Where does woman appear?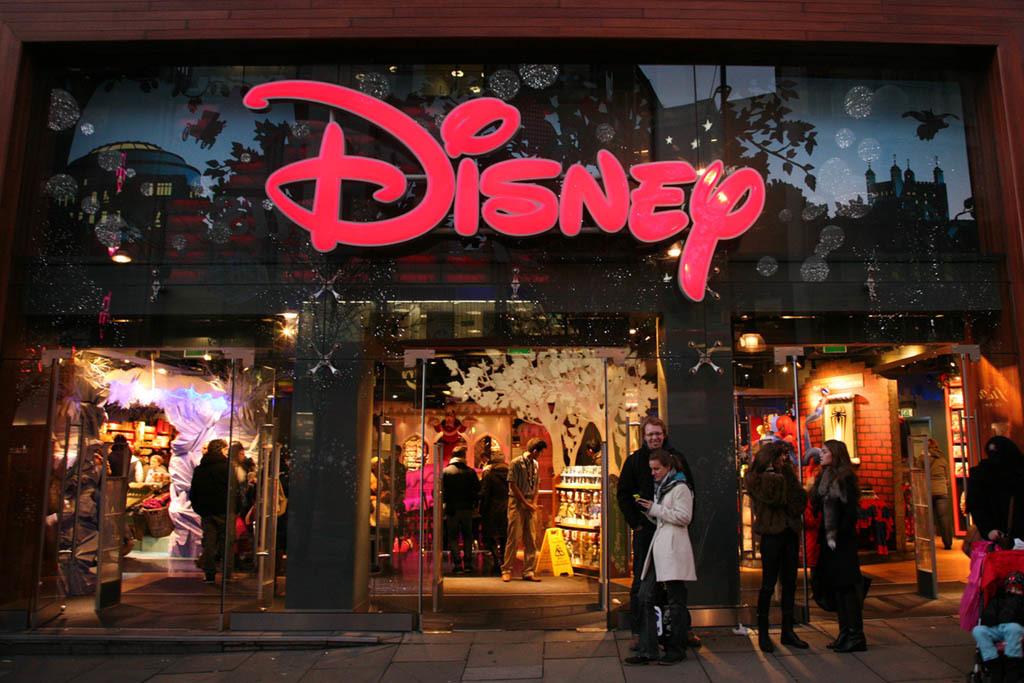
Appears at [745,443,810,645].
